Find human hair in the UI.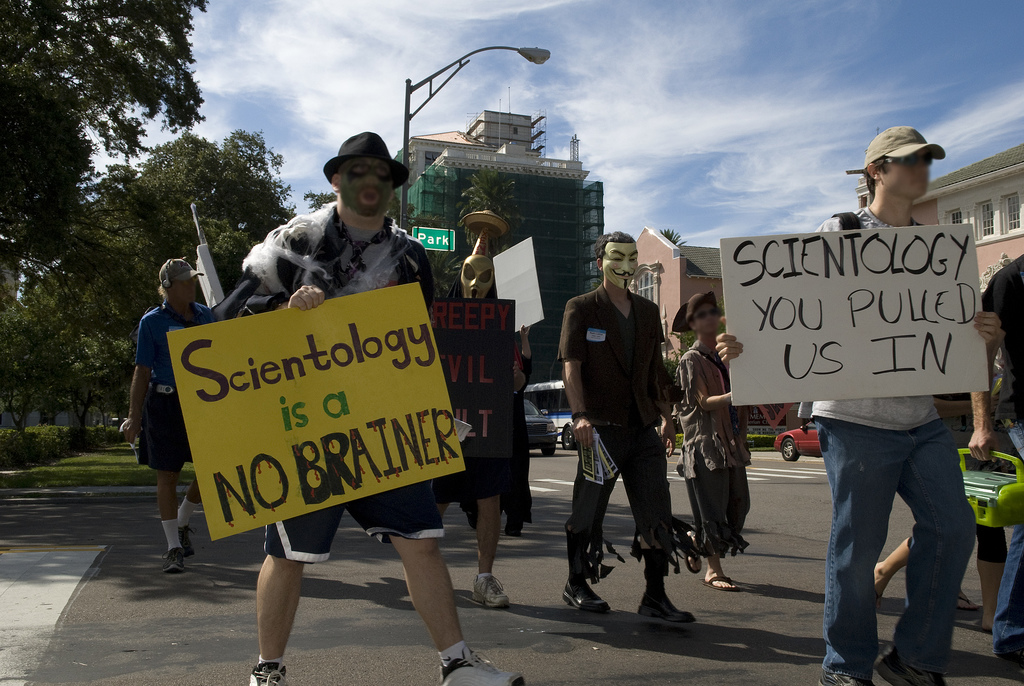
UI element at BBox(598, 228, 634, 274).
